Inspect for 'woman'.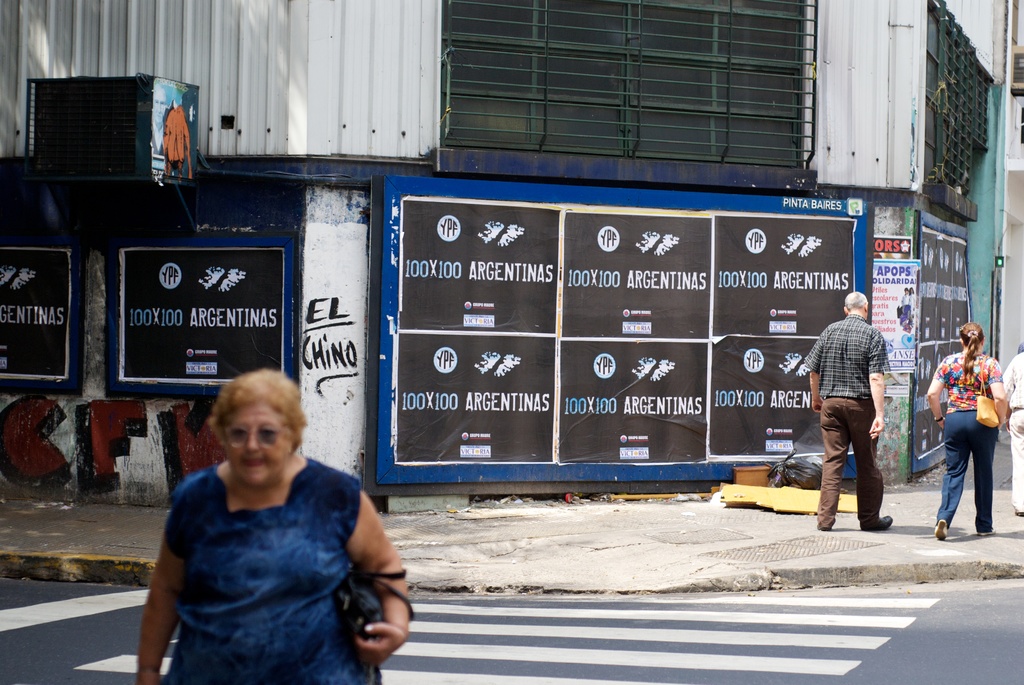
Inspection: rect(926, 322, 1009, 538).
